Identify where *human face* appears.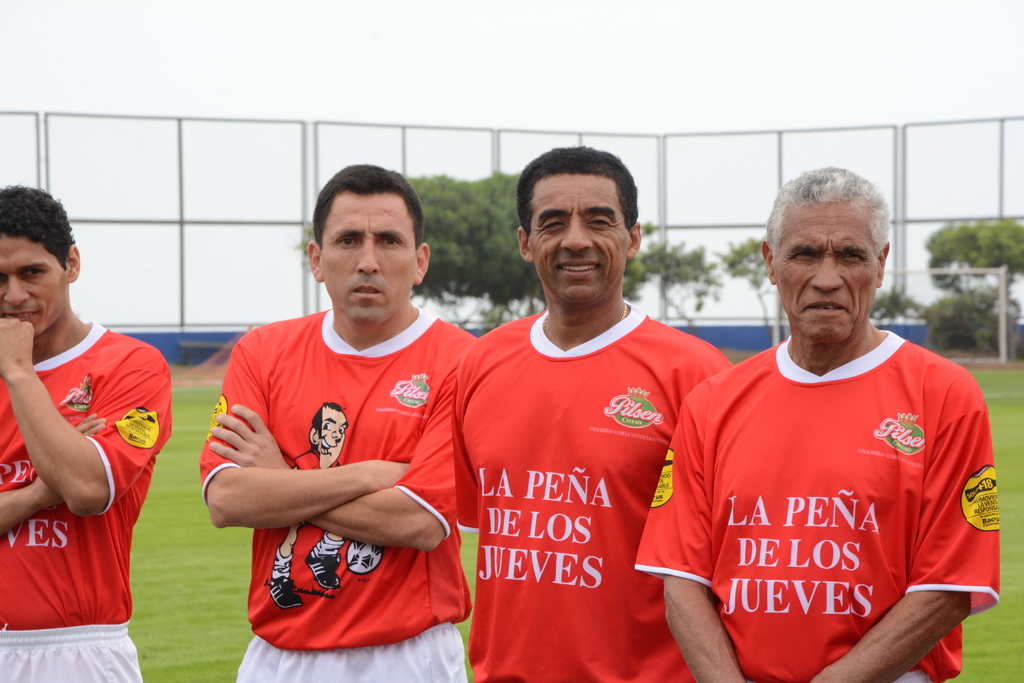
Appears at [320, 189, 419, 320].
